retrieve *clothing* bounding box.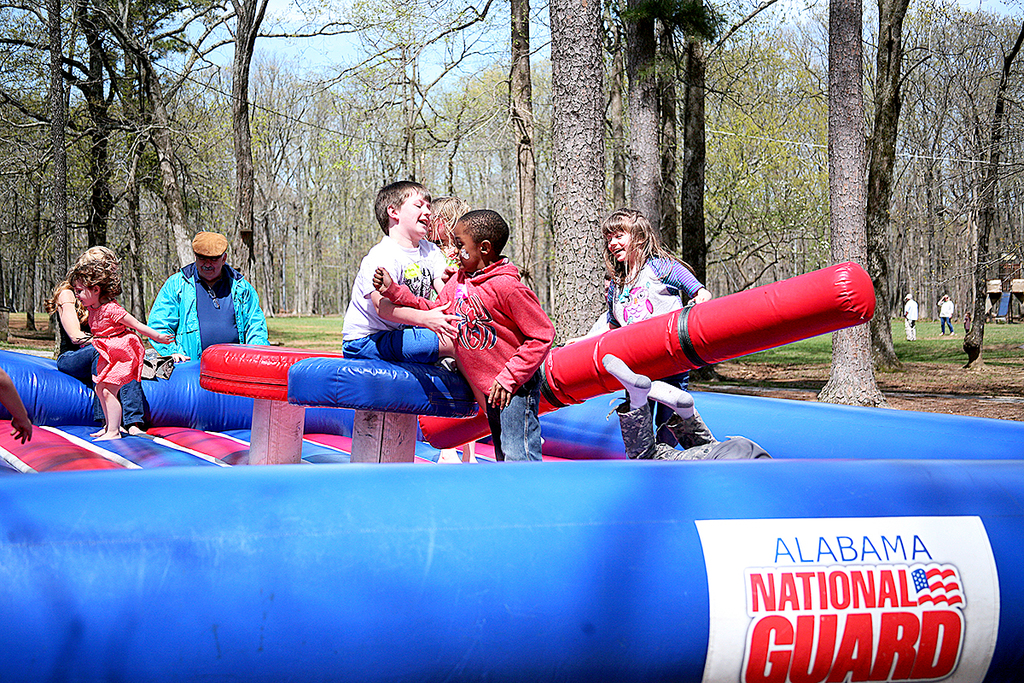
Bounding box: <region>335, 230, 445, 362</region>.
